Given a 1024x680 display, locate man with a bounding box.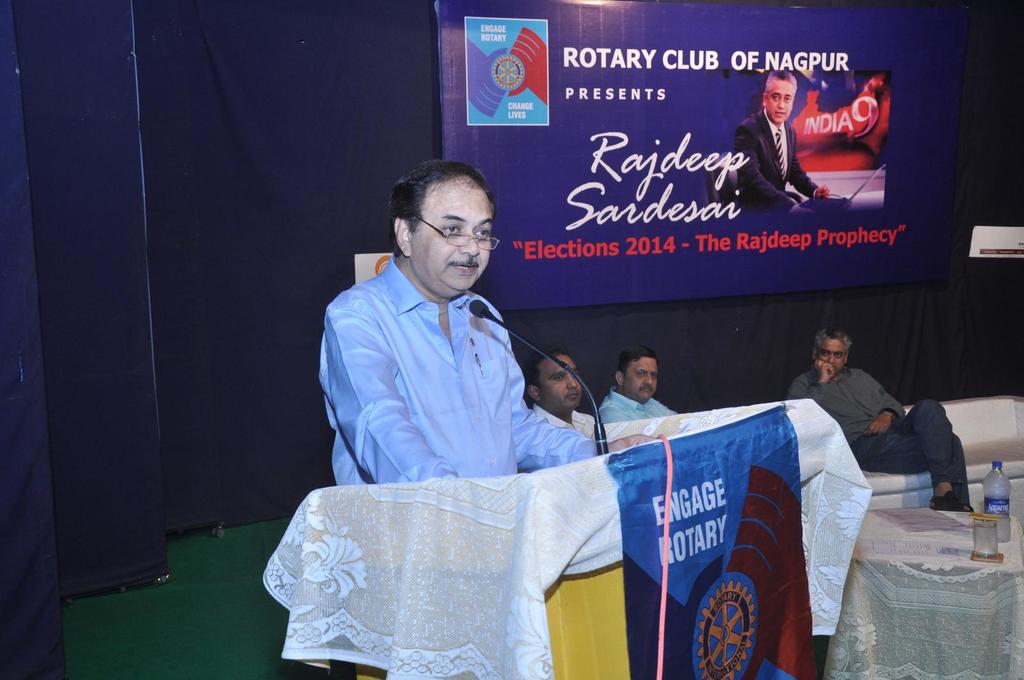
Located: 790 325 974 518.
